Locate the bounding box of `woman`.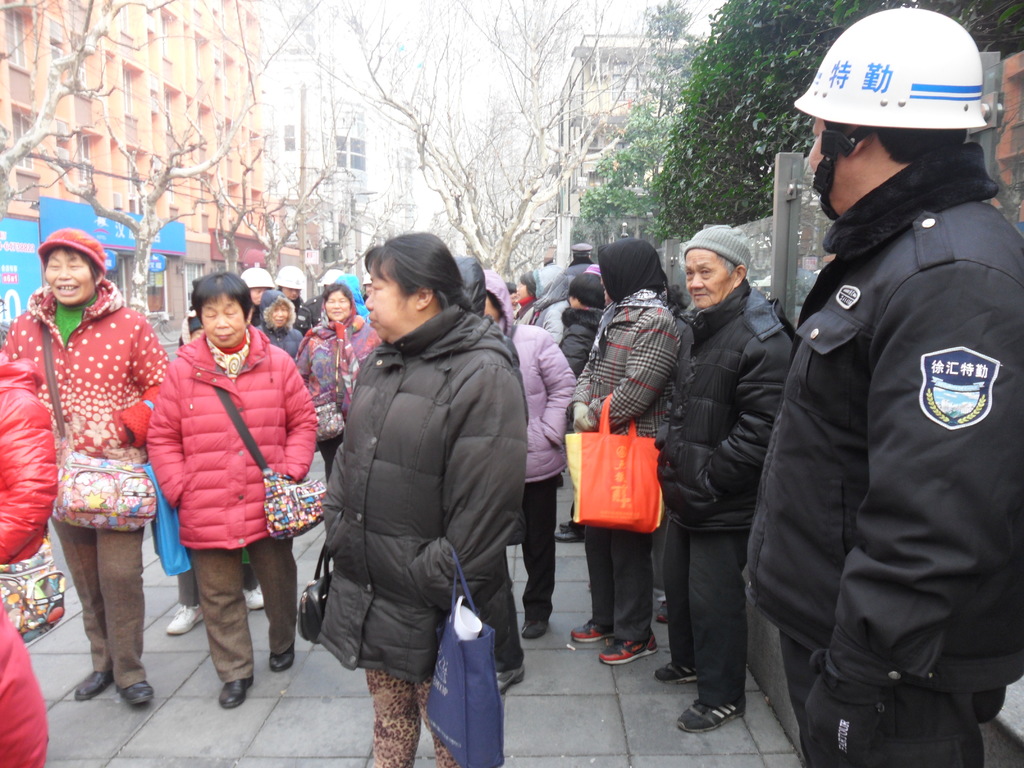
Bounding box: box(313, 225, 529, 767).
